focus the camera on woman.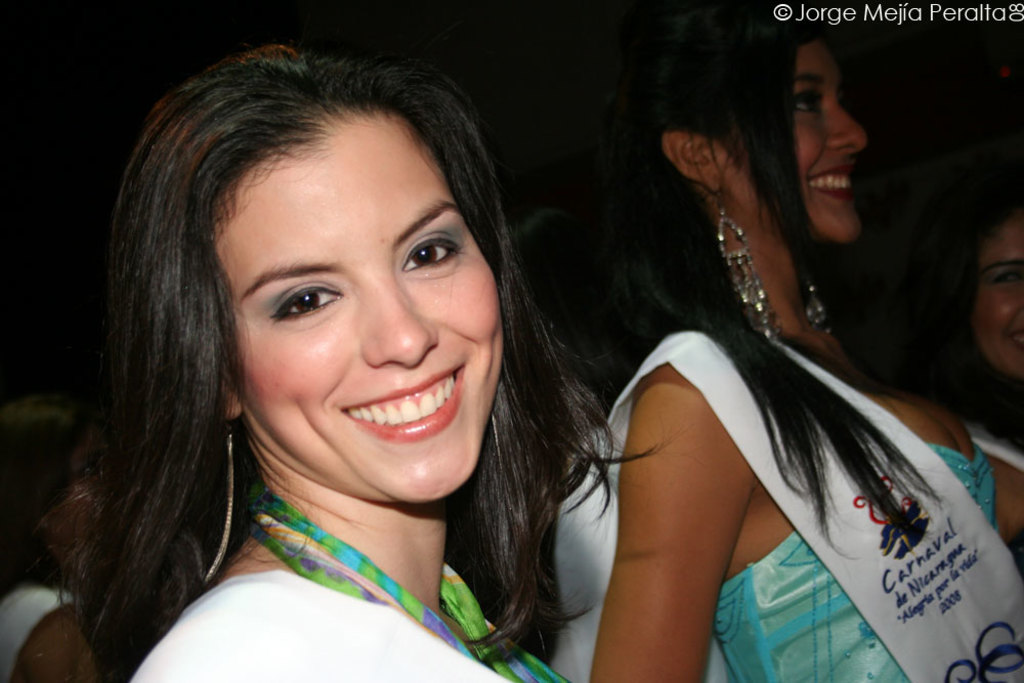
Focus region: pyautogui.locateOnScreen(940, 186, 1023, 554).
